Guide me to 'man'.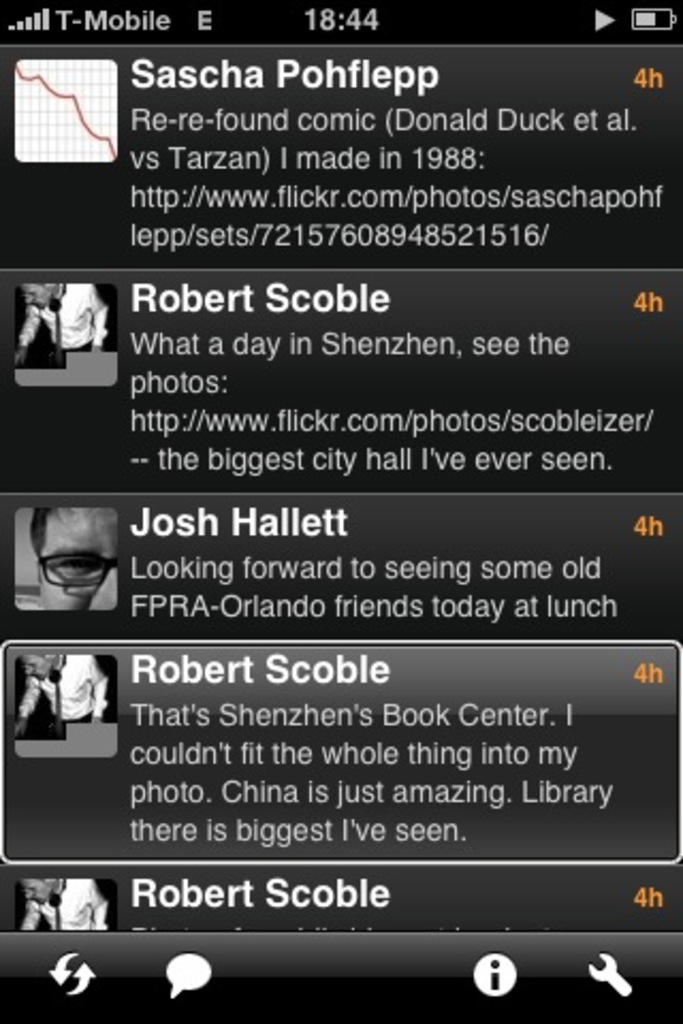
Guidance: (x1=13, y1=879, x2=122, y2=930).
